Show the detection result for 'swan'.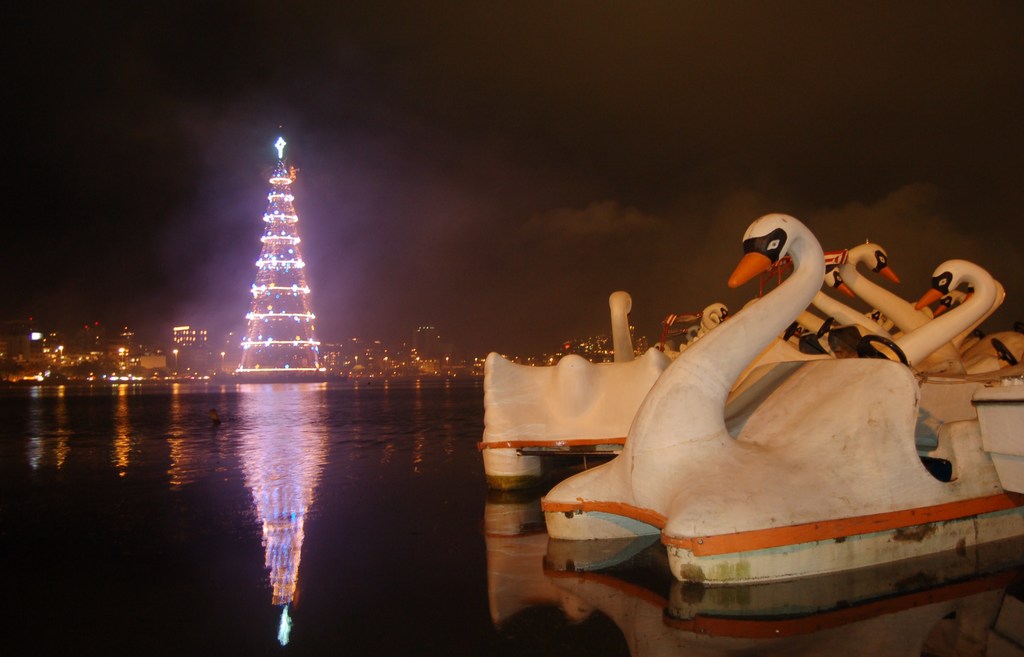
540/235/972/598.
